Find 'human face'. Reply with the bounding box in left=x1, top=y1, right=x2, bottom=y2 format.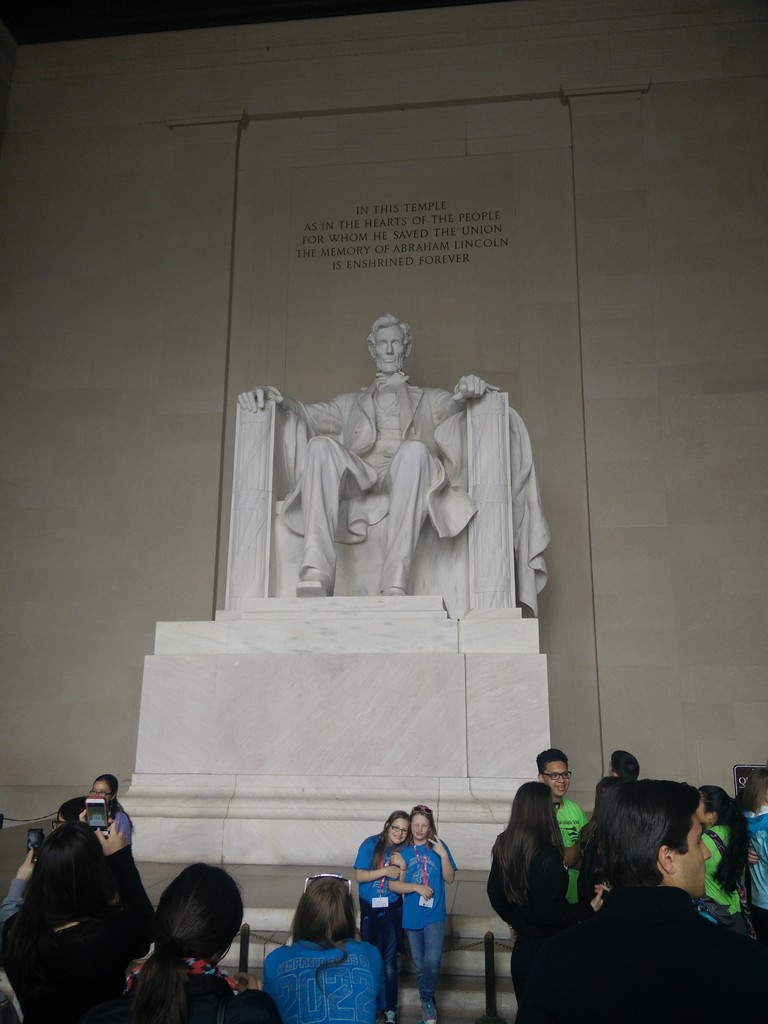
left=372, top=322, right=407, bottom=373.
